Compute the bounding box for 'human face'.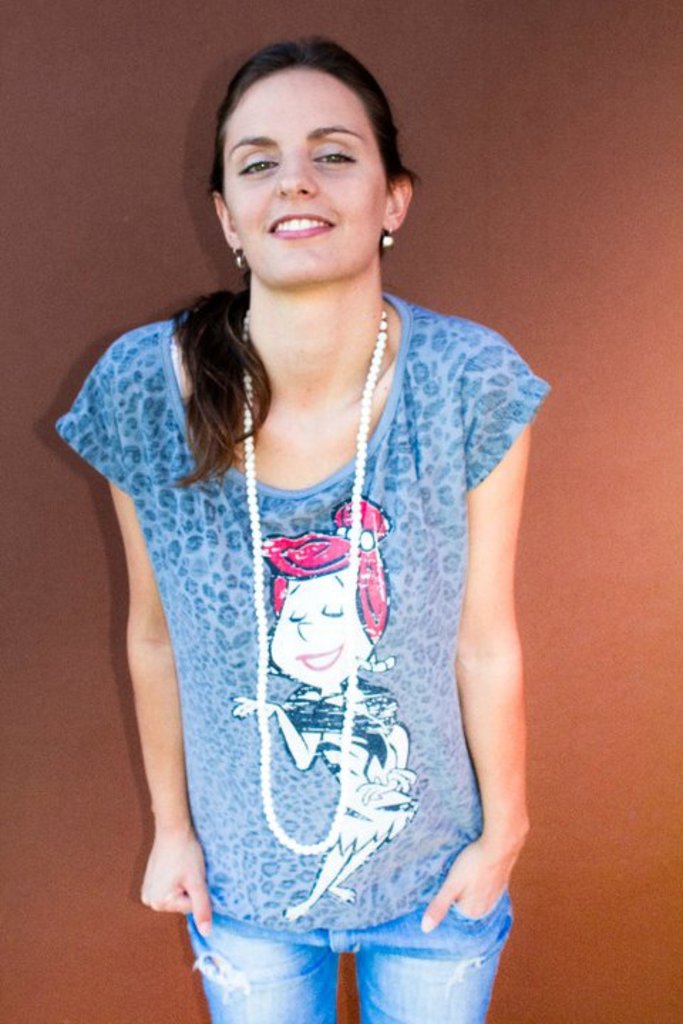
pyautogui.locateOnScreen(229, 64, 387, 300).
